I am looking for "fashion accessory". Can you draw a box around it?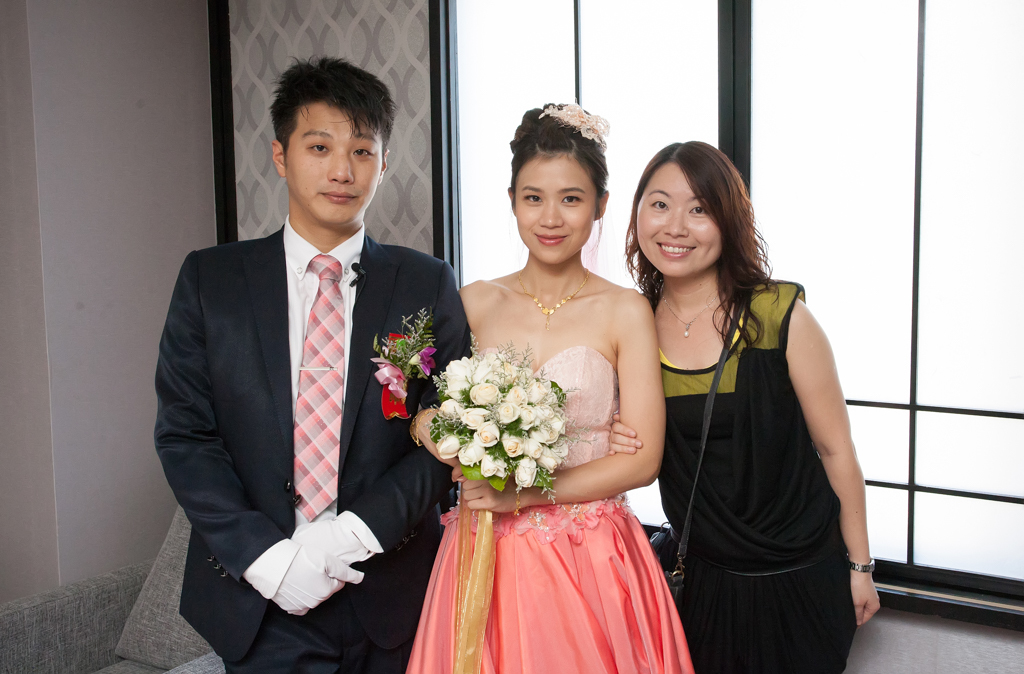
Sure, the bounding box is box=[535, 102, 614, 157].
